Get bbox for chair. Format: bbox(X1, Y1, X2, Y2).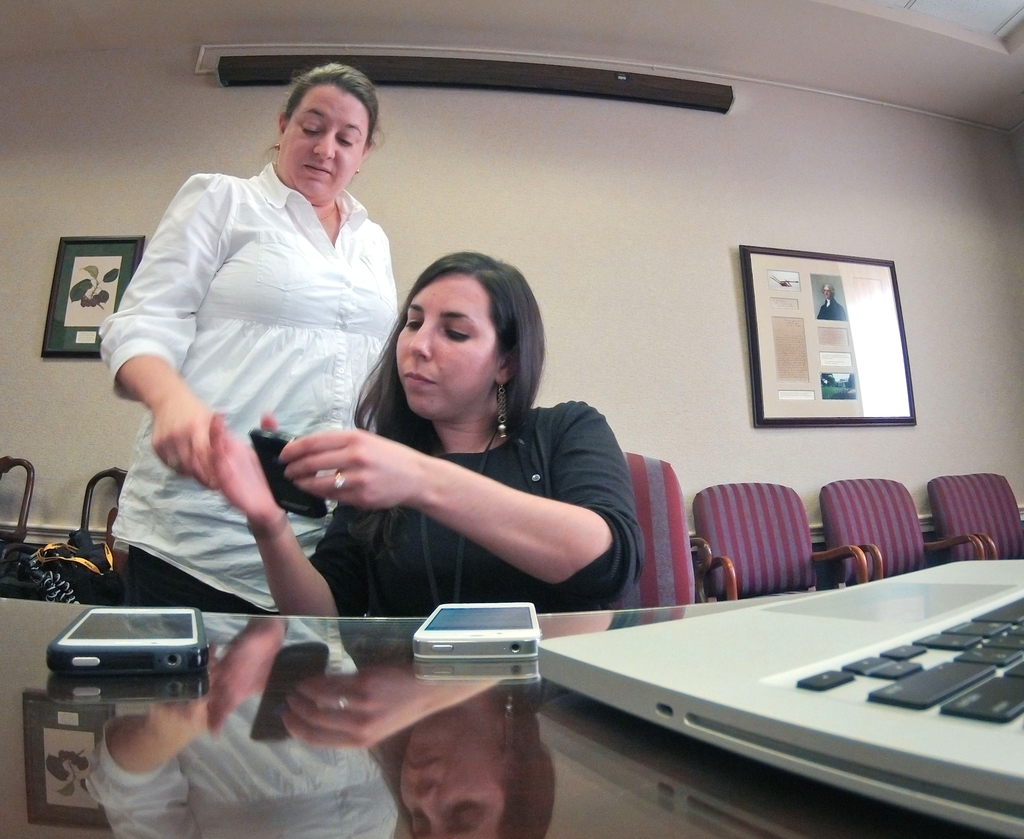
bbox(682, 488, 838, 630).
